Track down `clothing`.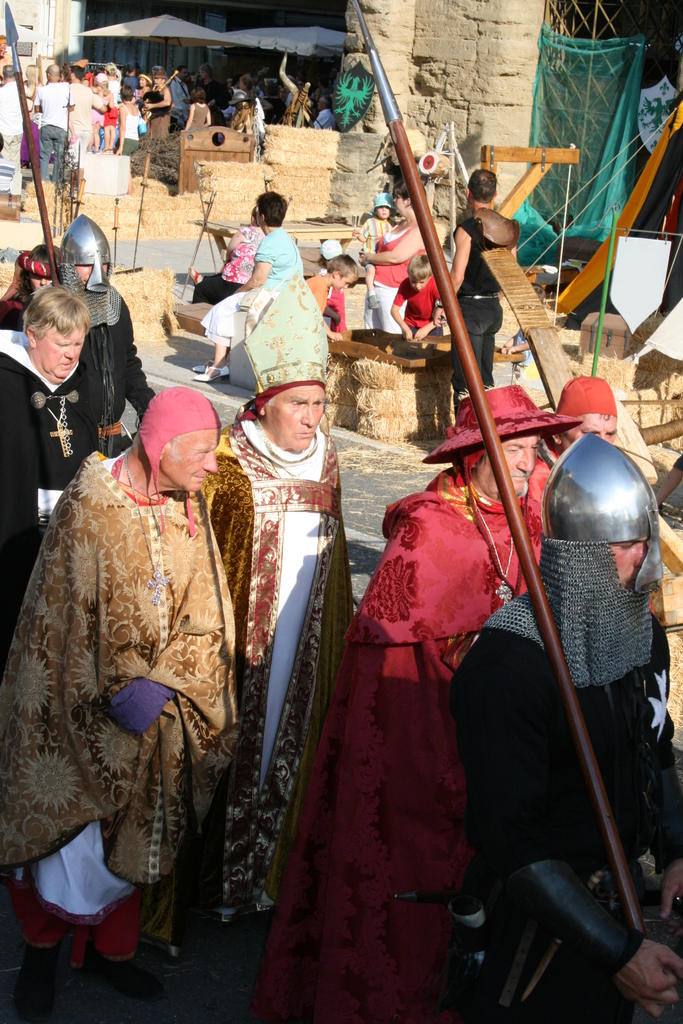
Tracked to [227, 99, 236, 115].
